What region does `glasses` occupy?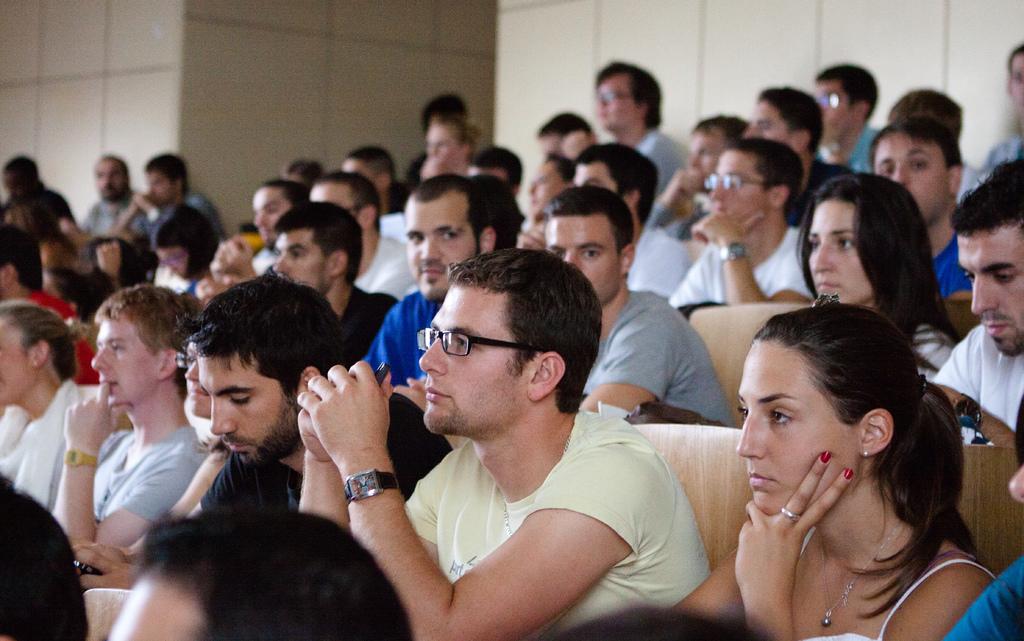
bbox=[703, 170, 761, 191].
